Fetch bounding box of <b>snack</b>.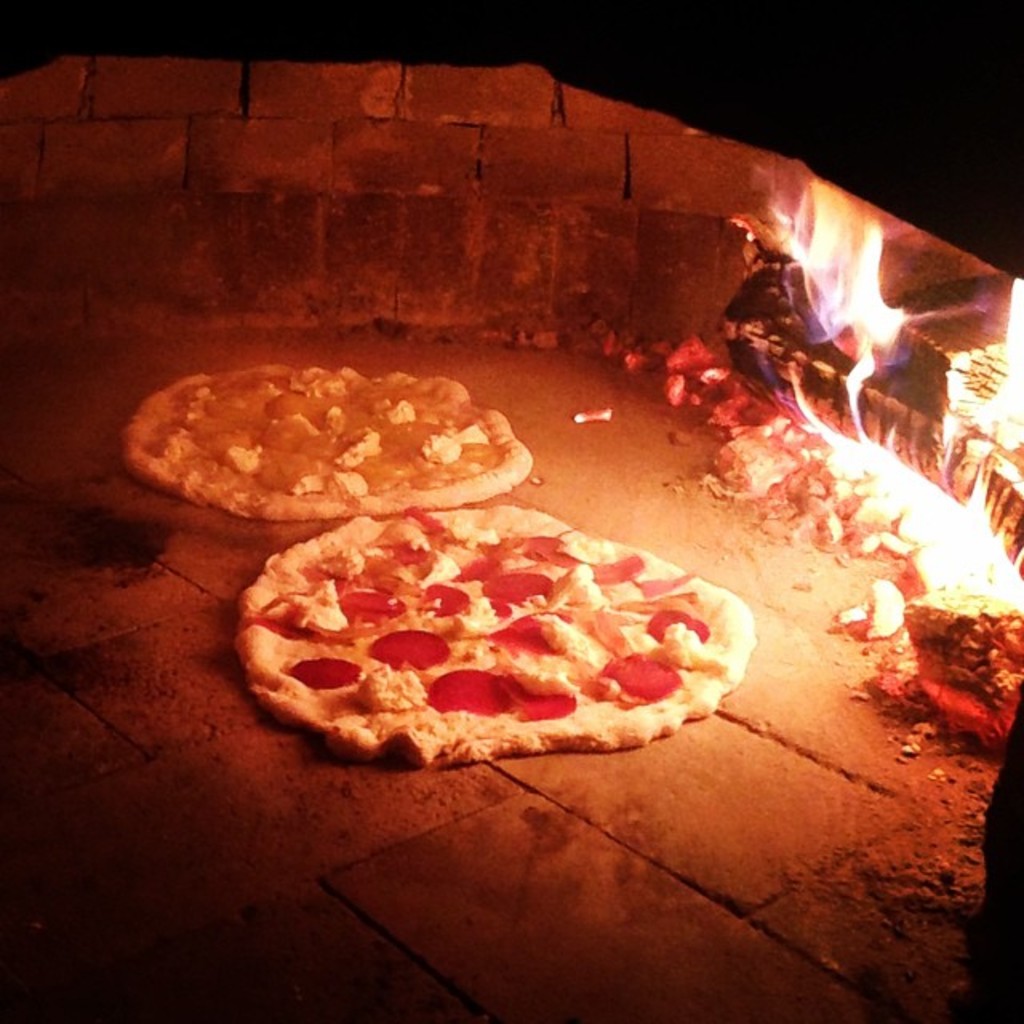
Bbox: detection(123, 362, 541, 526).
